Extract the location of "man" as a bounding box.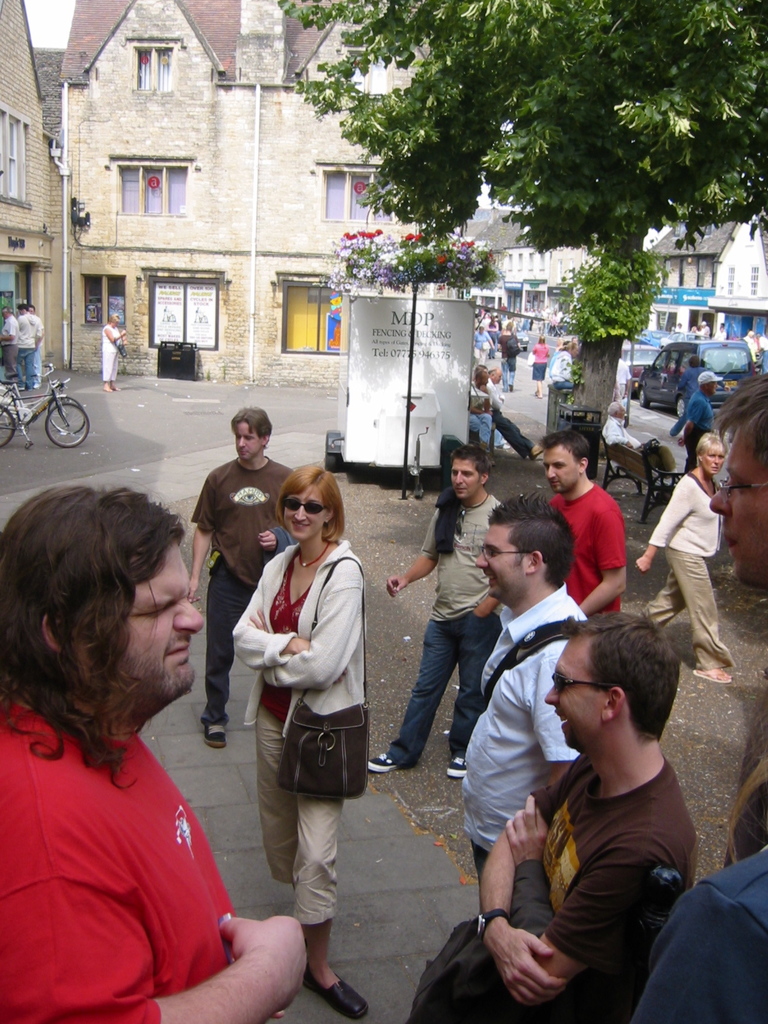
pyautogui.locateOnScreen(24, 305, 51, 393).
